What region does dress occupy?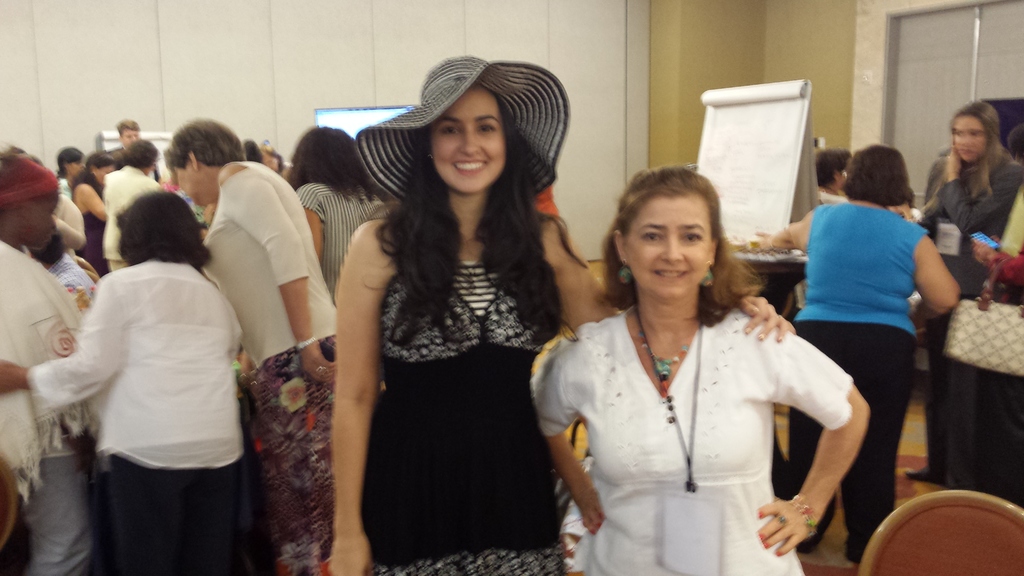
bbox=(356, 259, 566, 575).
